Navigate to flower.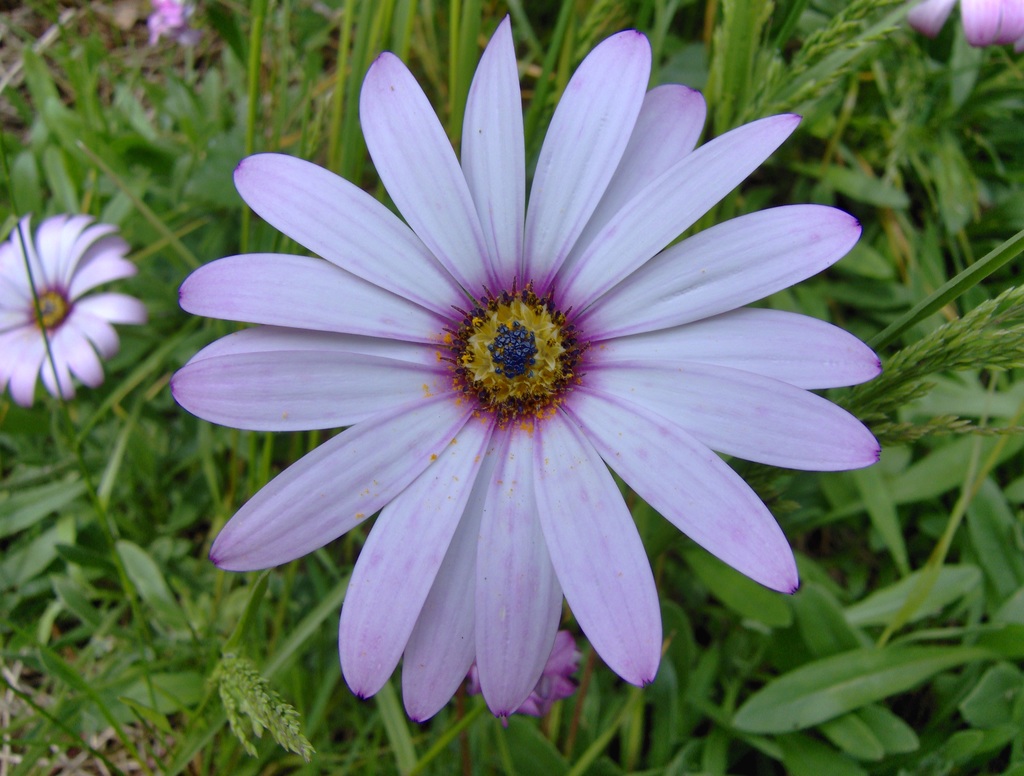
Navigation target: (left=0, top=217, right=138, bottom=421).
